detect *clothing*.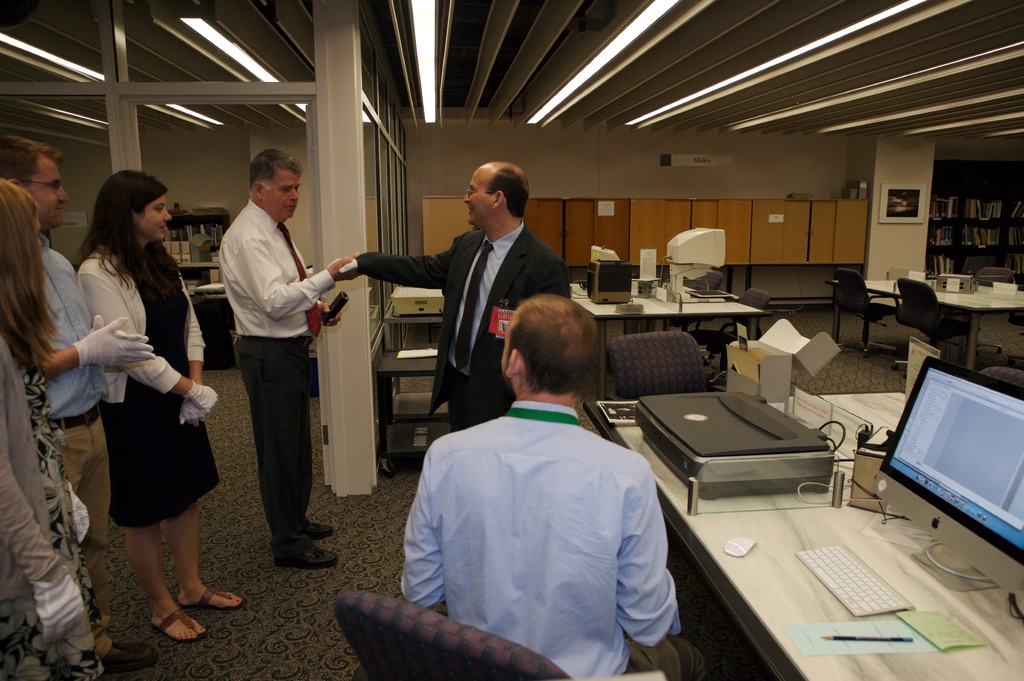
Detected at 406/353/691/678.
